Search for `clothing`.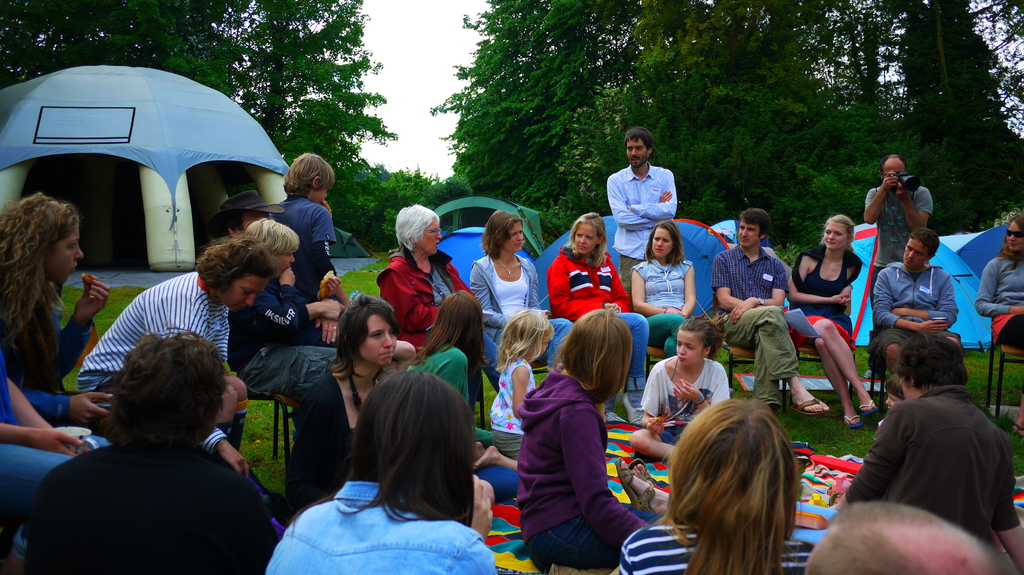
Found at x1=266, y1=198, x2=339, y2=305.
